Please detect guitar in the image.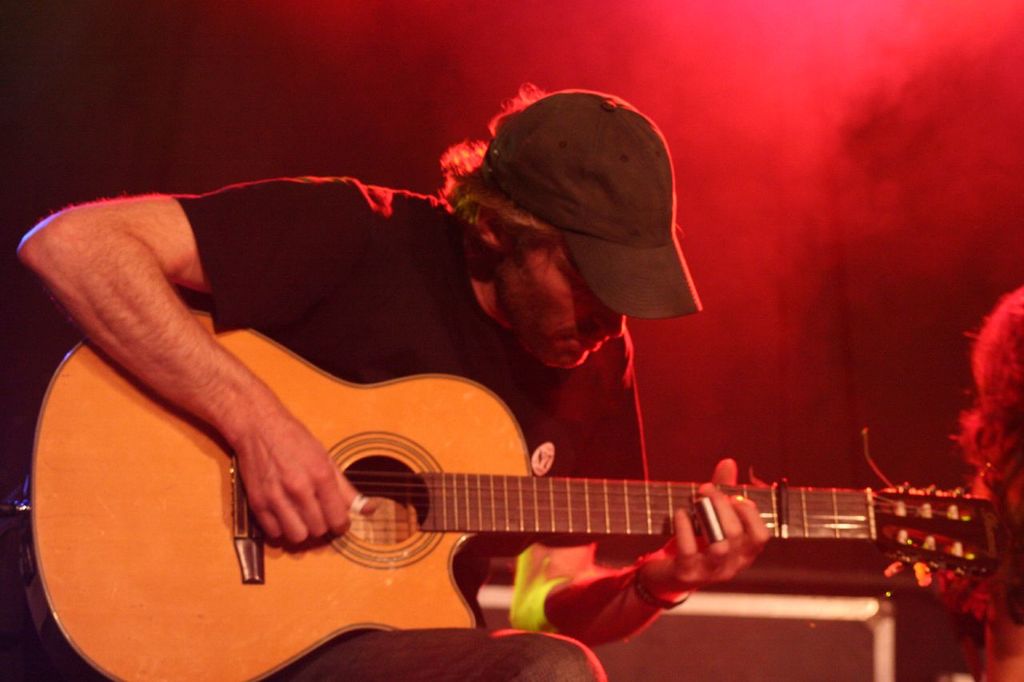
bbox=(17, 304, 1014, 681).
